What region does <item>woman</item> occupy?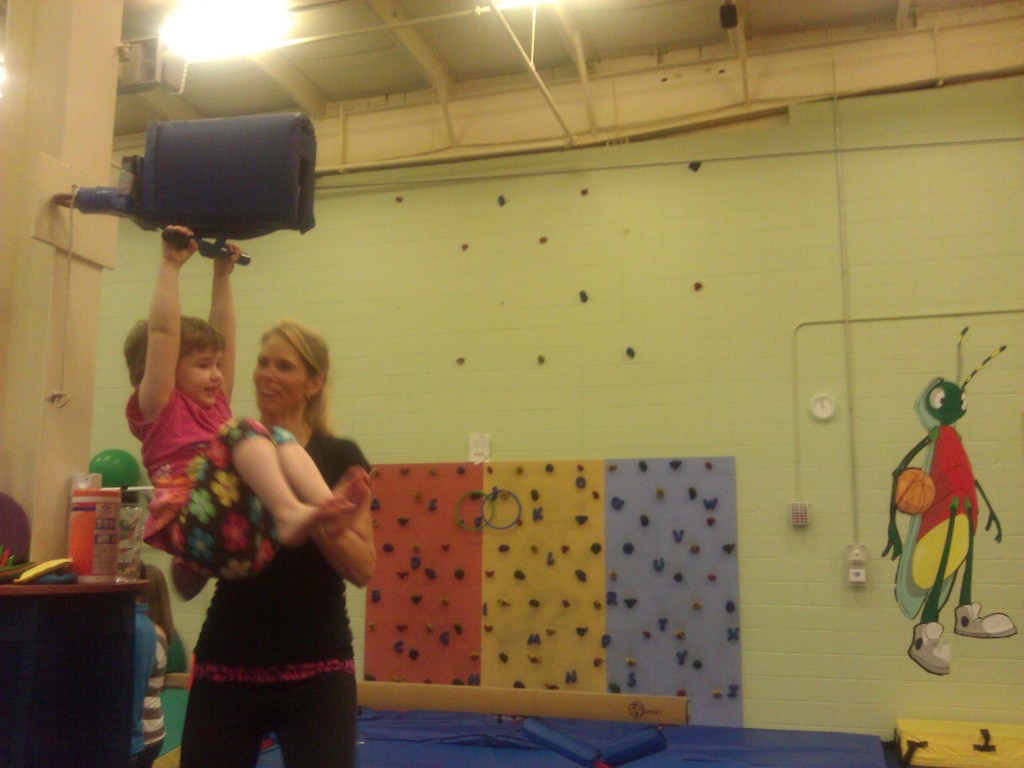
box=[164, 314, 385, 767].
